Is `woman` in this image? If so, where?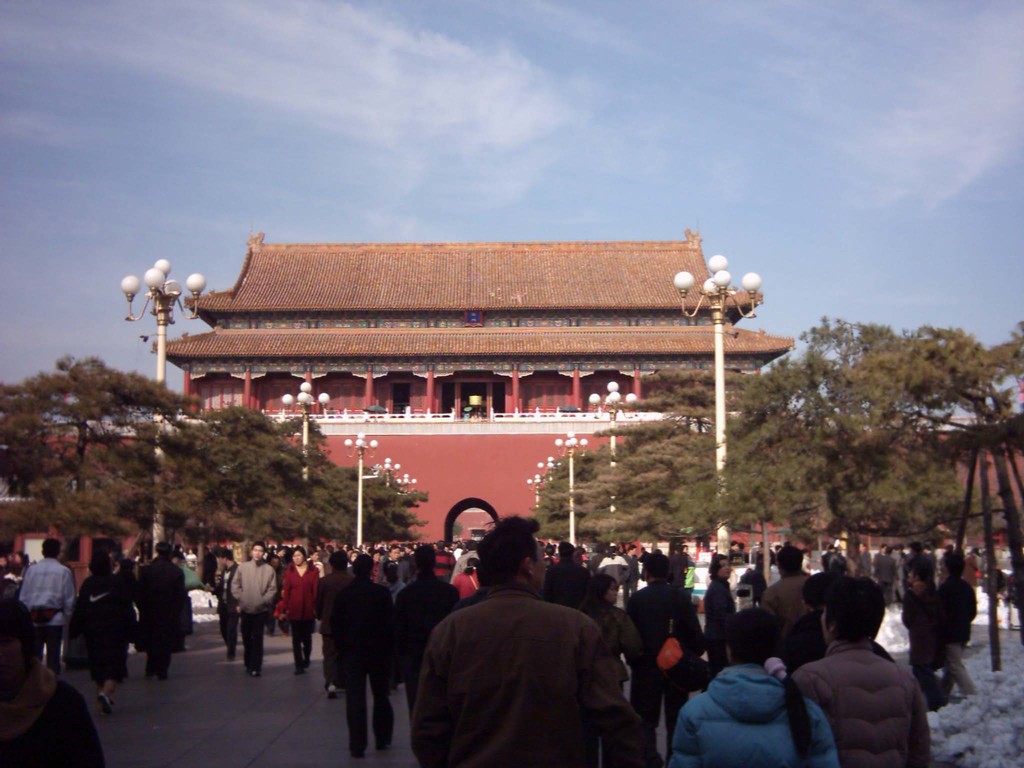
Yes, at x1=371, y1=561, x2=410, y2=696.
